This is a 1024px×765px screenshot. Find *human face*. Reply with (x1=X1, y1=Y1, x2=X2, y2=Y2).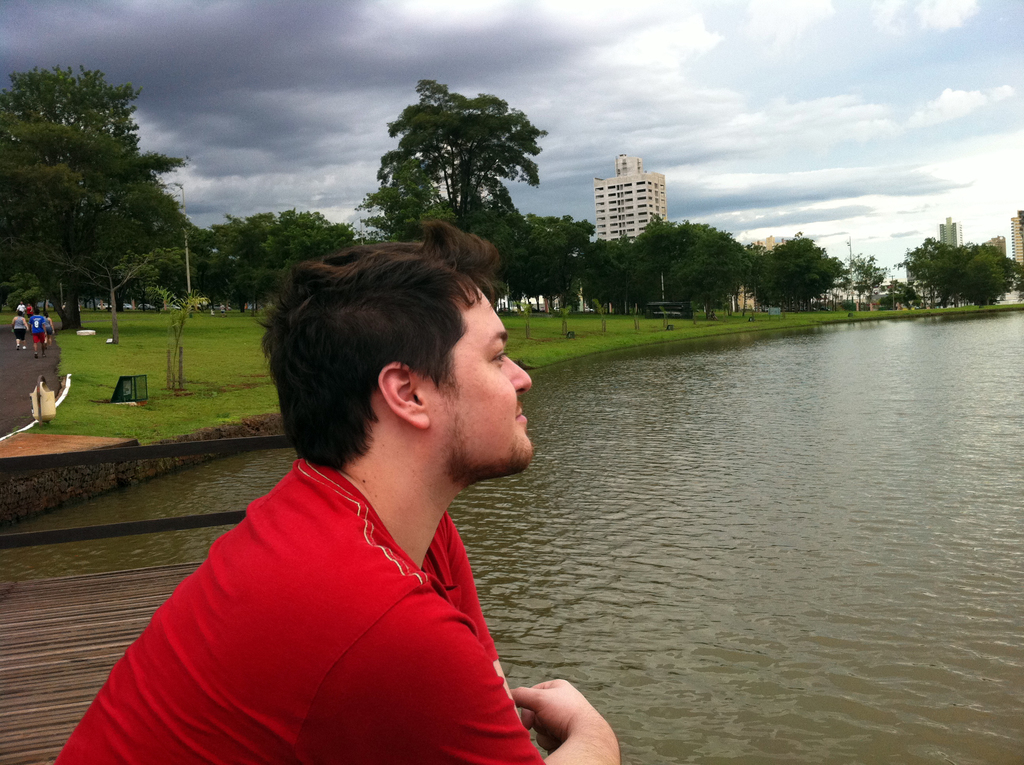
(x1=434, y1=276, x2=534, y2=479).
